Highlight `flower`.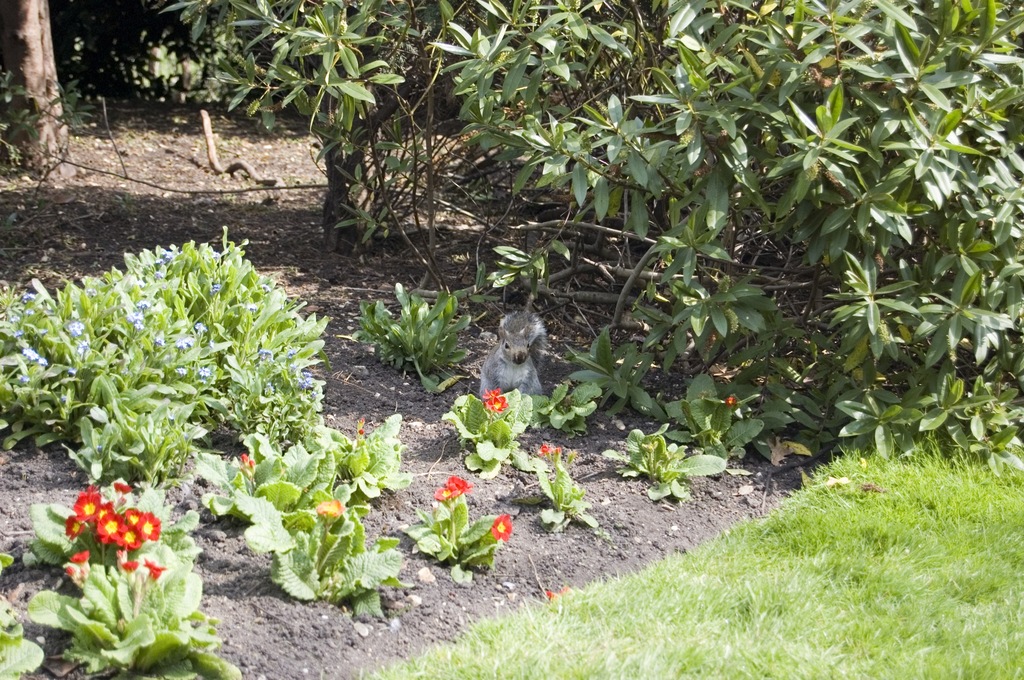
Highlighted region: rect(148, 568, 159, 578).
